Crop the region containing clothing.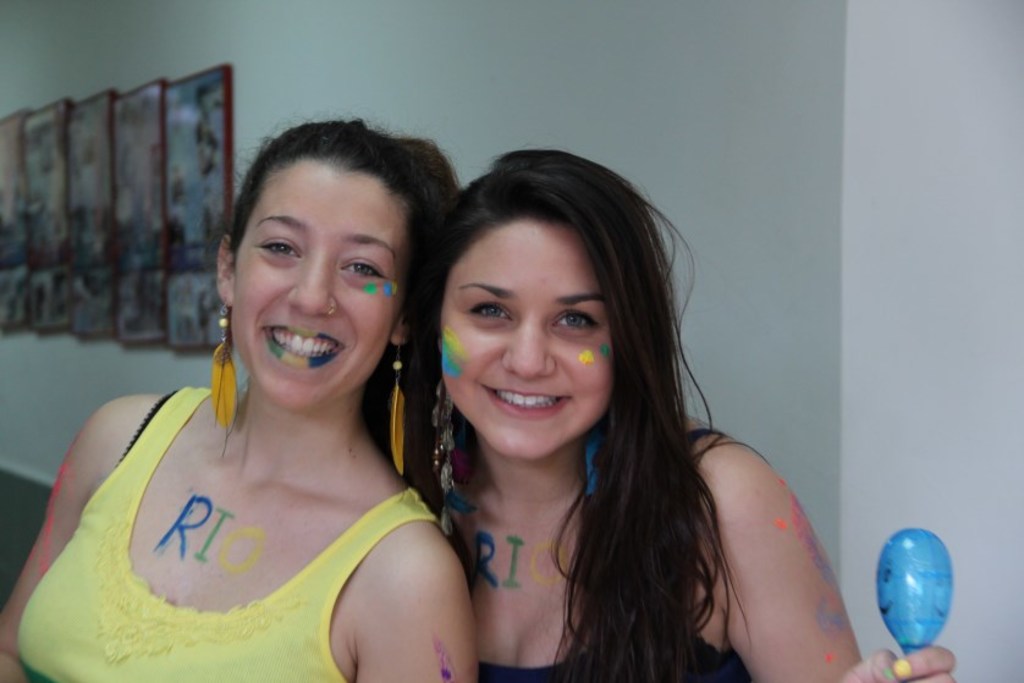
Crop region: locate(6, 379, 459, 682).
